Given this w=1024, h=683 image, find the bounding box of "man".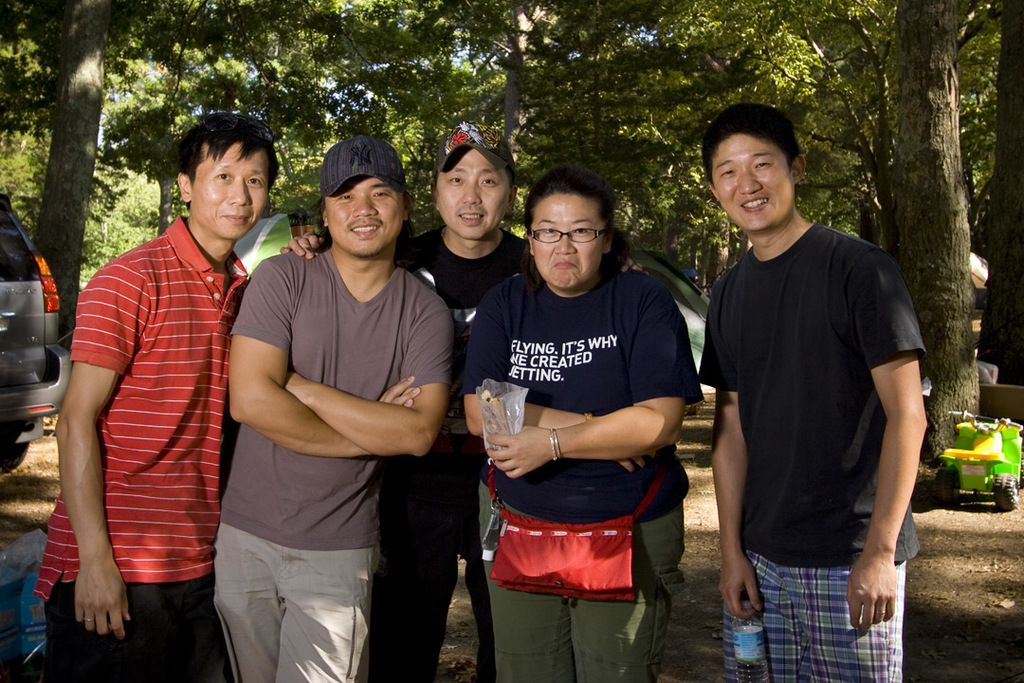
crop(461, 174, 699, 682).
